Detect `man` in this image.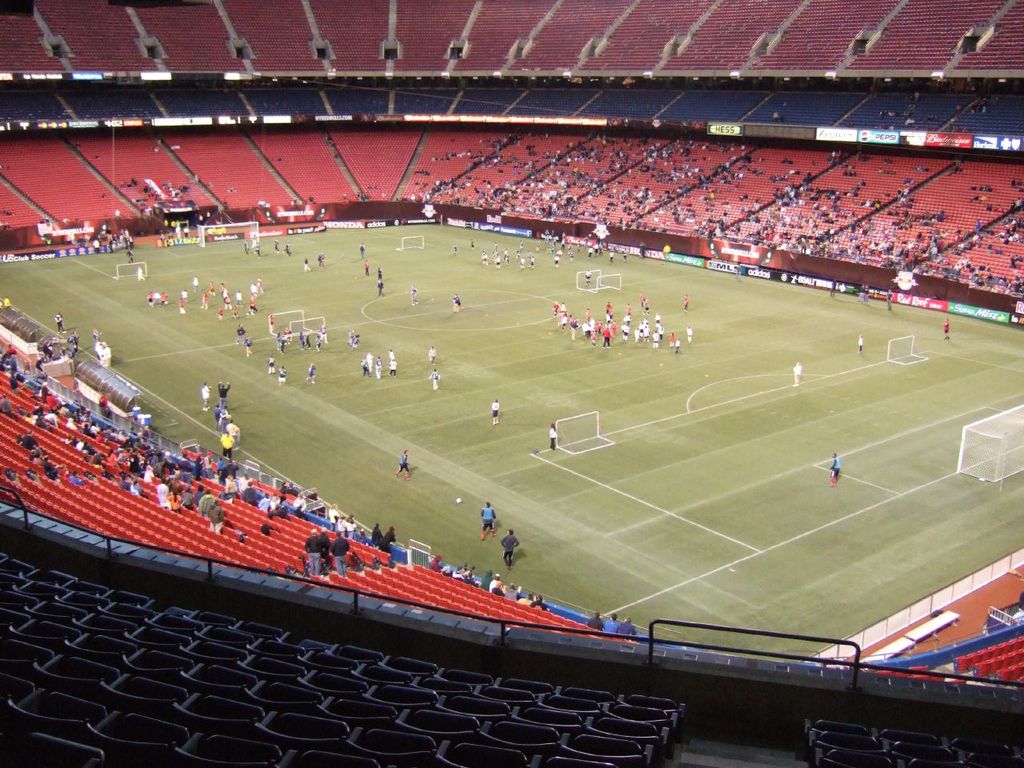
Detection: {"x1": 618, "y1": 618, "x2": 638, "y2": 638}.
